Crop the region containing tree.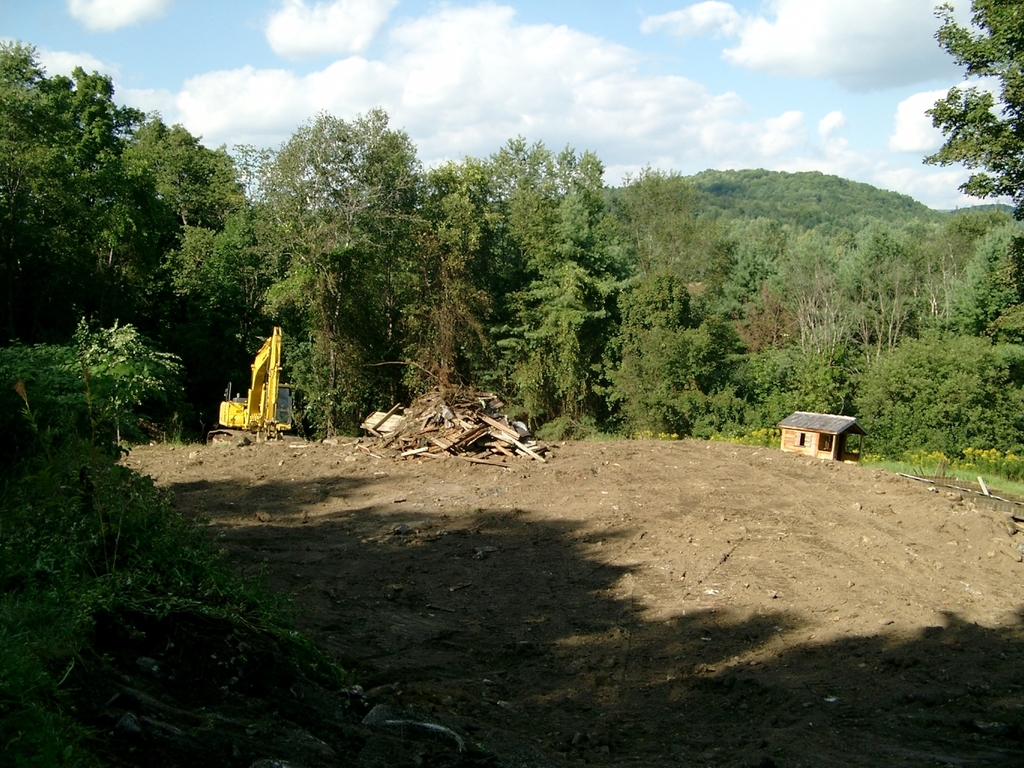
Crop region: bbox(724, 205, 781, 344).
